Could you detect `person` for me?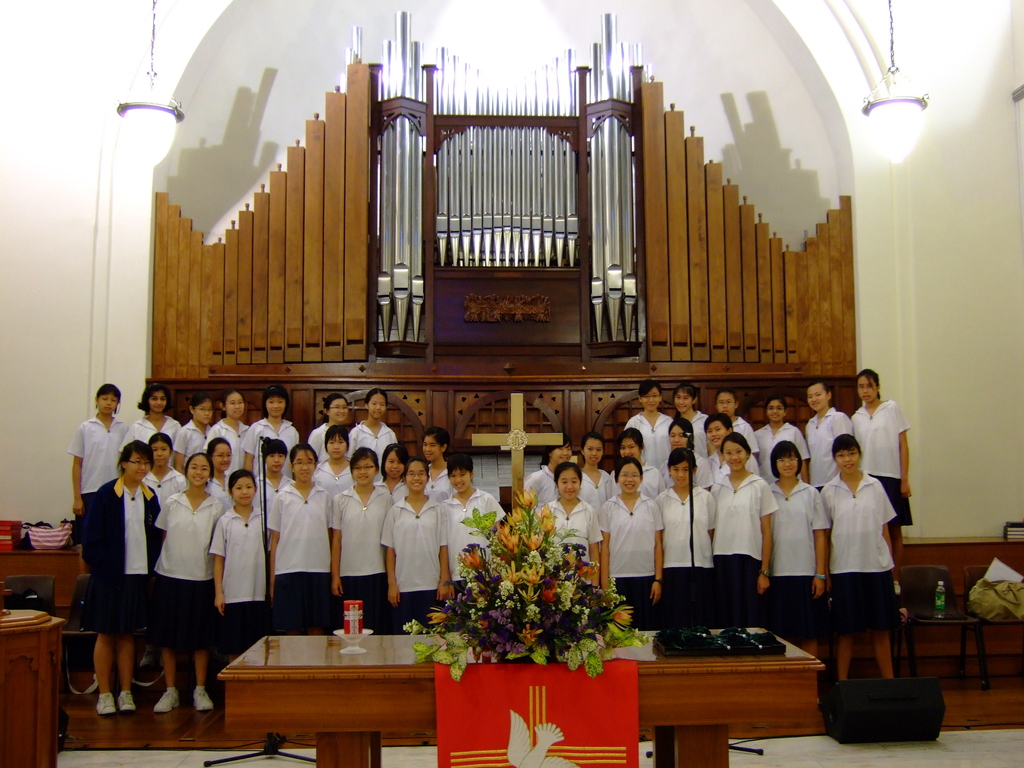
Detection result: bbox=(676, 378, 714, 459).
